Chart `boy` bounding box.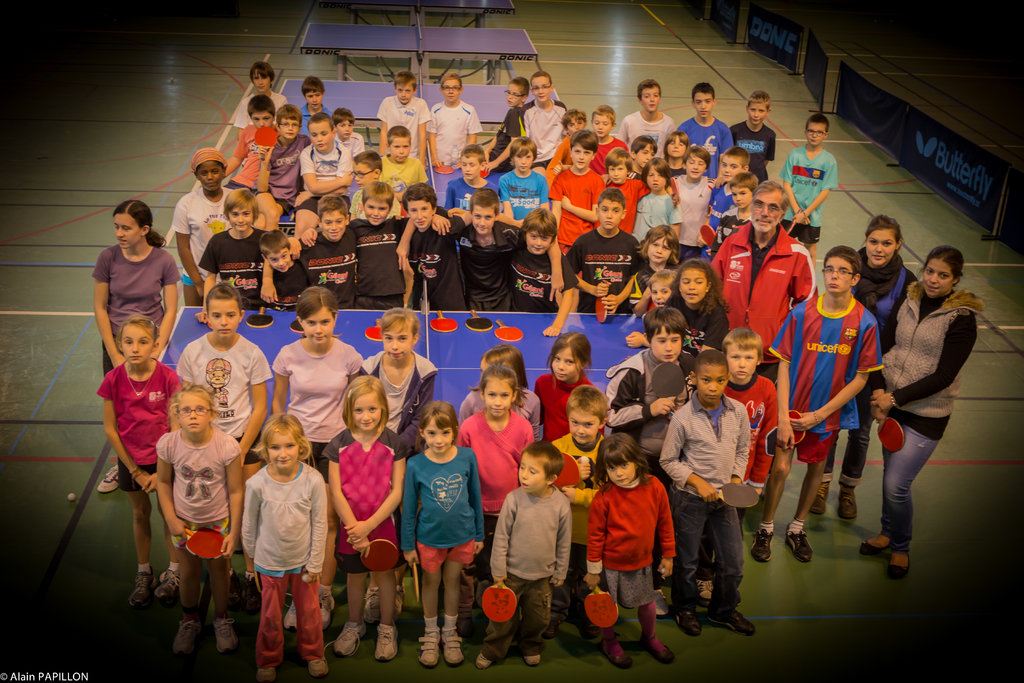
Charted: (546, 129, 604, 254).
